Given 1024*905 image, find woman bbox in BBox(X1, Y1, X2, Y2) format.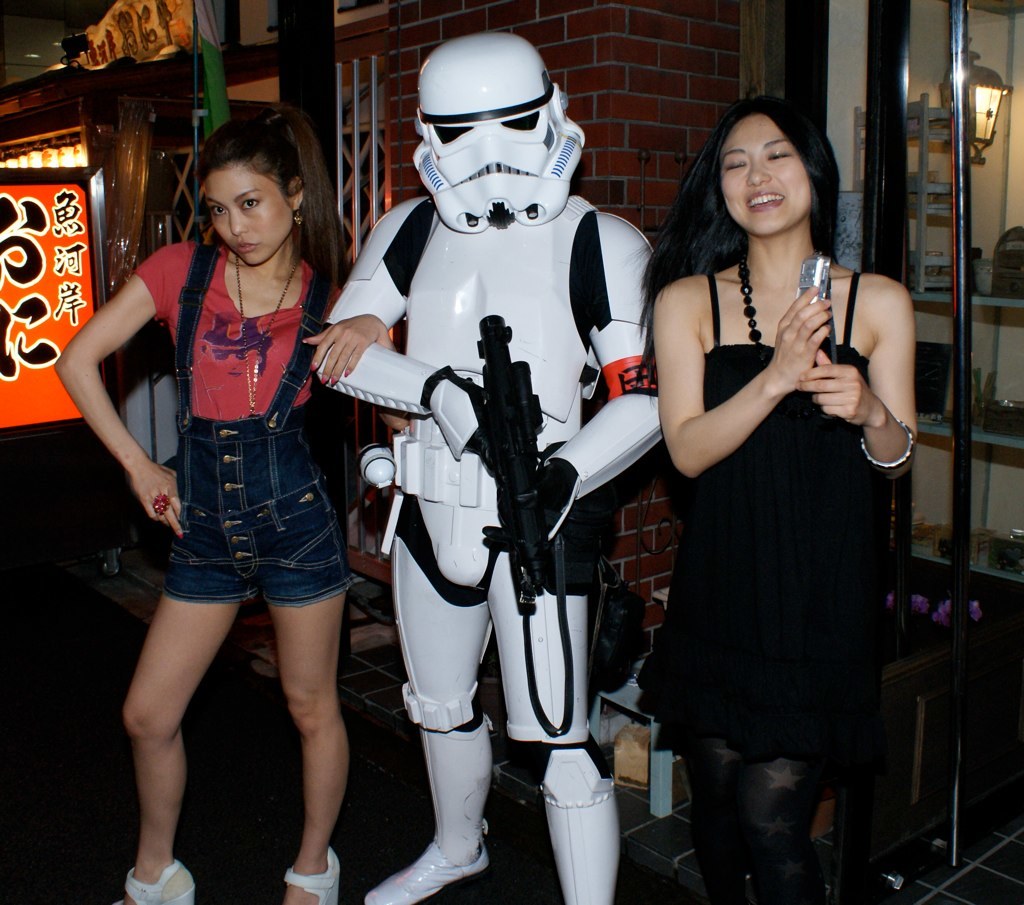
BBox(627, 94, 915, 870).
